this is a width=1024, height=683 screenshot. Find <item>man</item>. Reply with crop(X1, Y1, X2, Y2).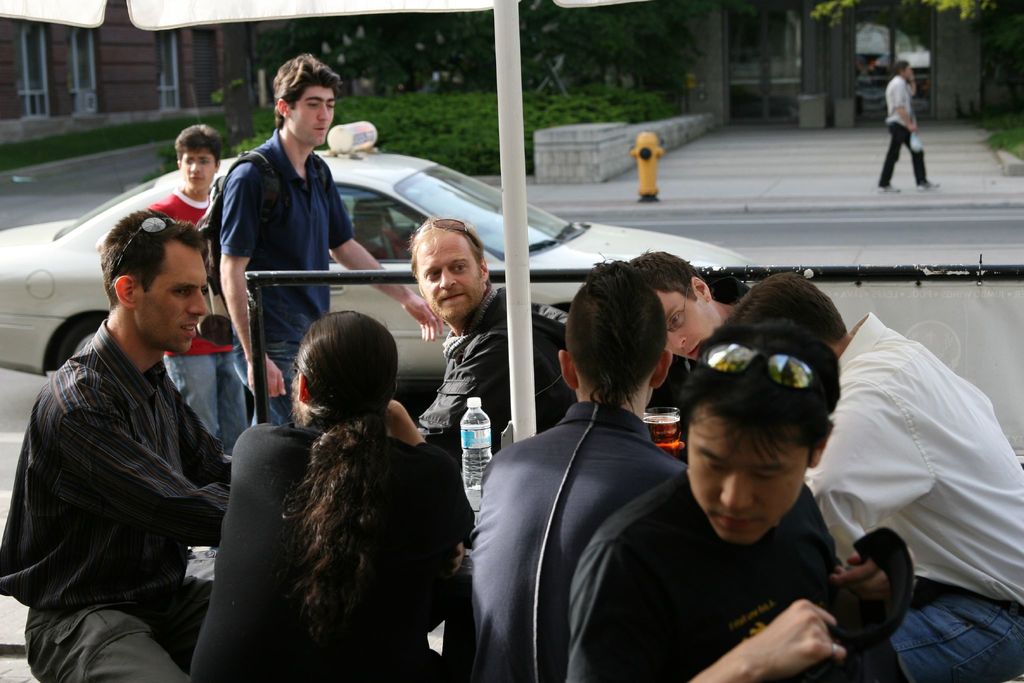
crop(624, 247, 748, 409).
